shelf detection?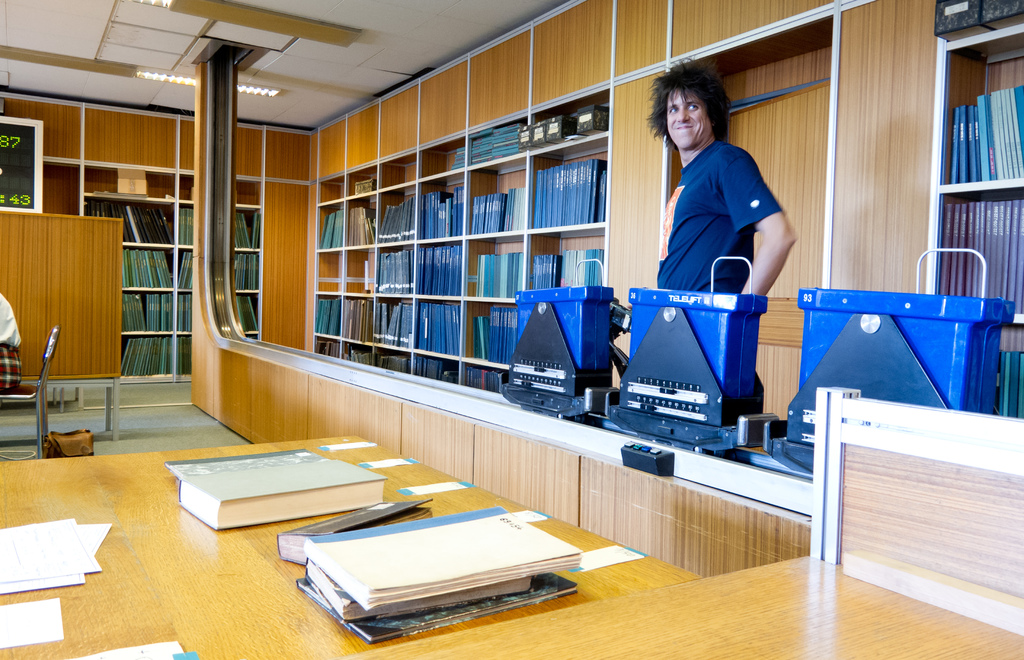
x1=453, y1=300, x2=513, y2=368
